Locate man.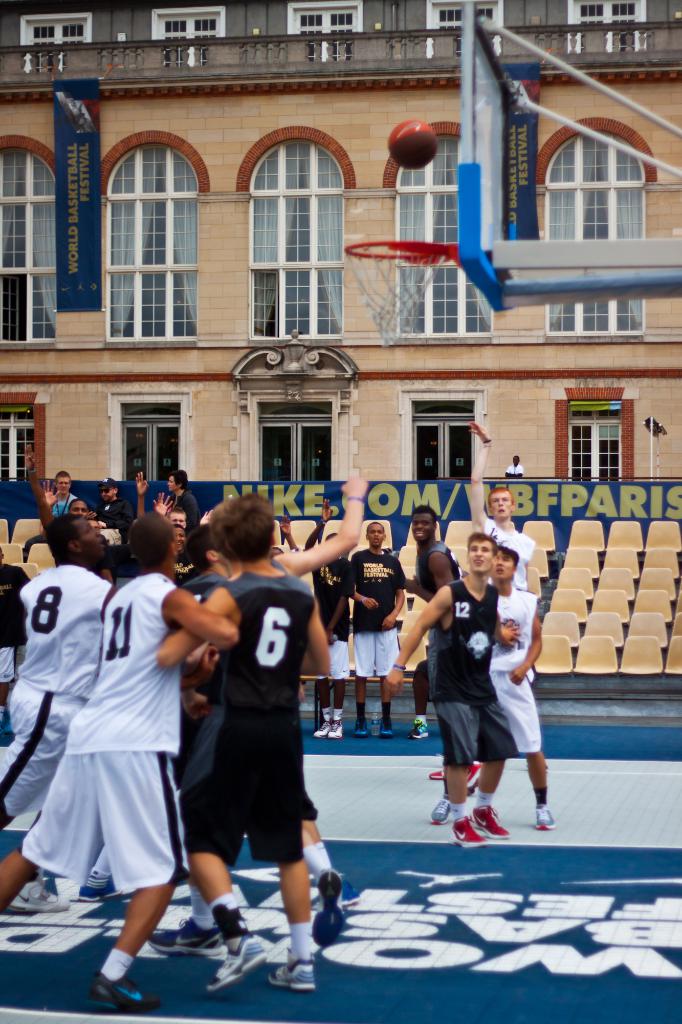
Bounding box: x1=154, y1=493, x2=320, y2=995.
